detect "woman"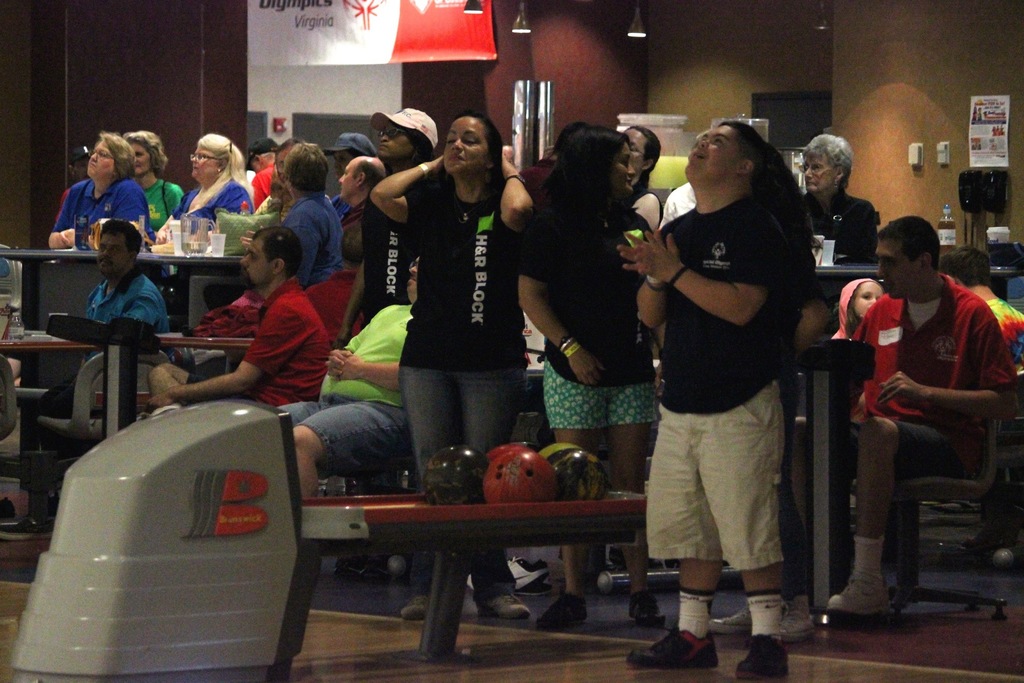
pyautogui.locateOnScreen(746, 131, 814, 330)
